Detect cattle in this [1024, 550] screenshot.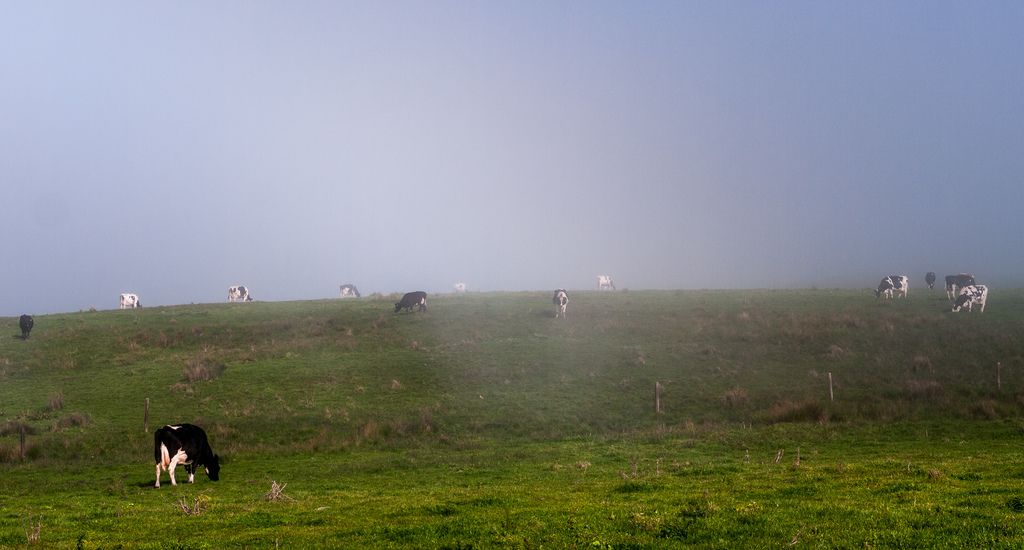
Detection: x1=924 y1=271 x2=937 y2=292.
